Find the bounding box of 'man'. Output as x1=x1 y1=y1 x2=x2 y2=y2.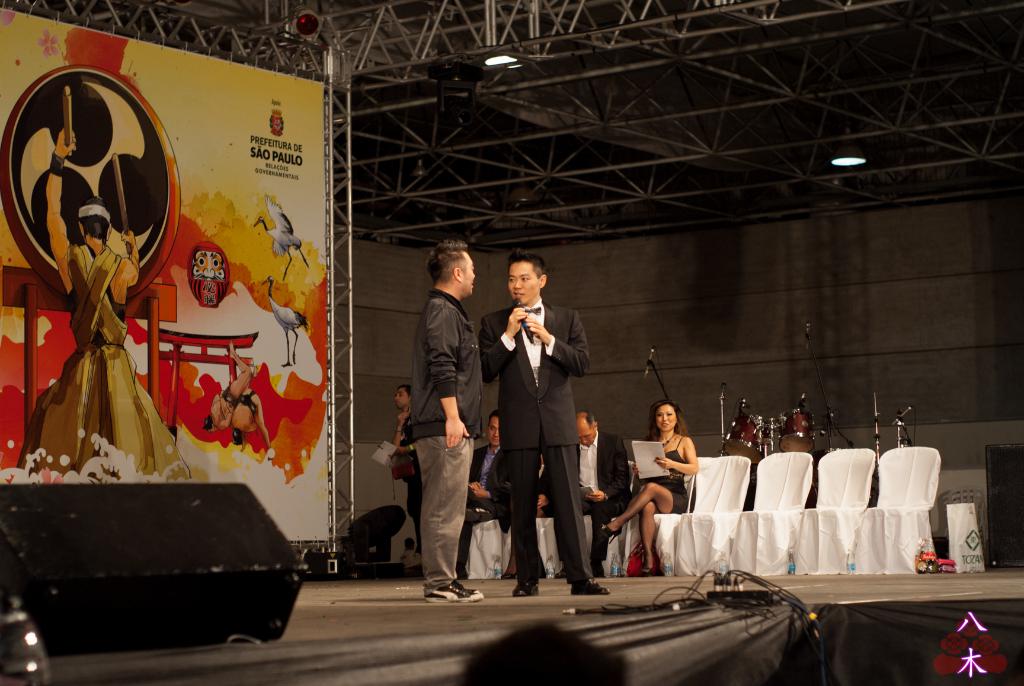
x1=15 y1=127 x2=193 y2=484.
